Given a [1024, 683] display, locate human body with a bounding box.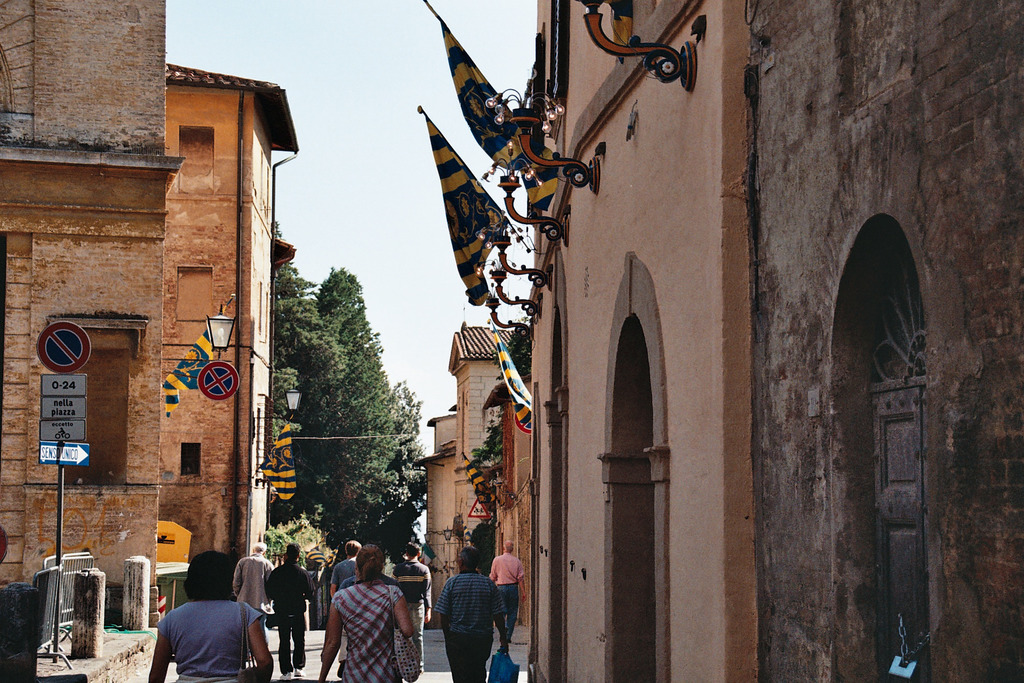
Located: 229, 554, 269, 609.
